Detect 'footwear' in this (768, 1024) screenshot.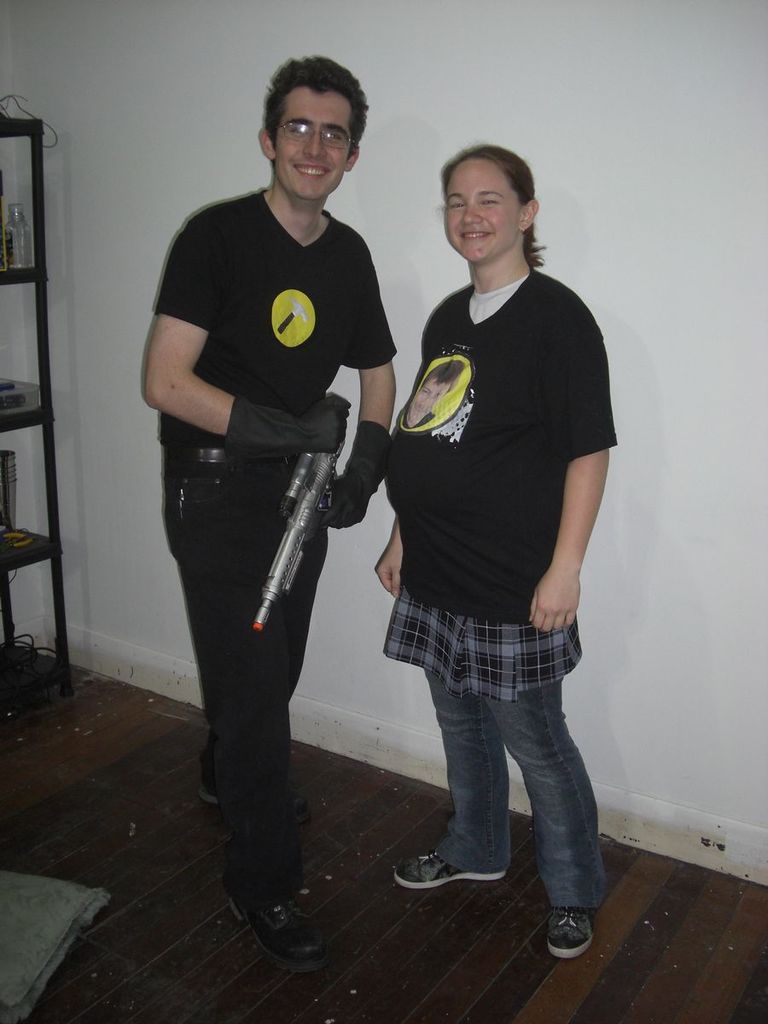
Detection: 244, 887, 322, 974.
